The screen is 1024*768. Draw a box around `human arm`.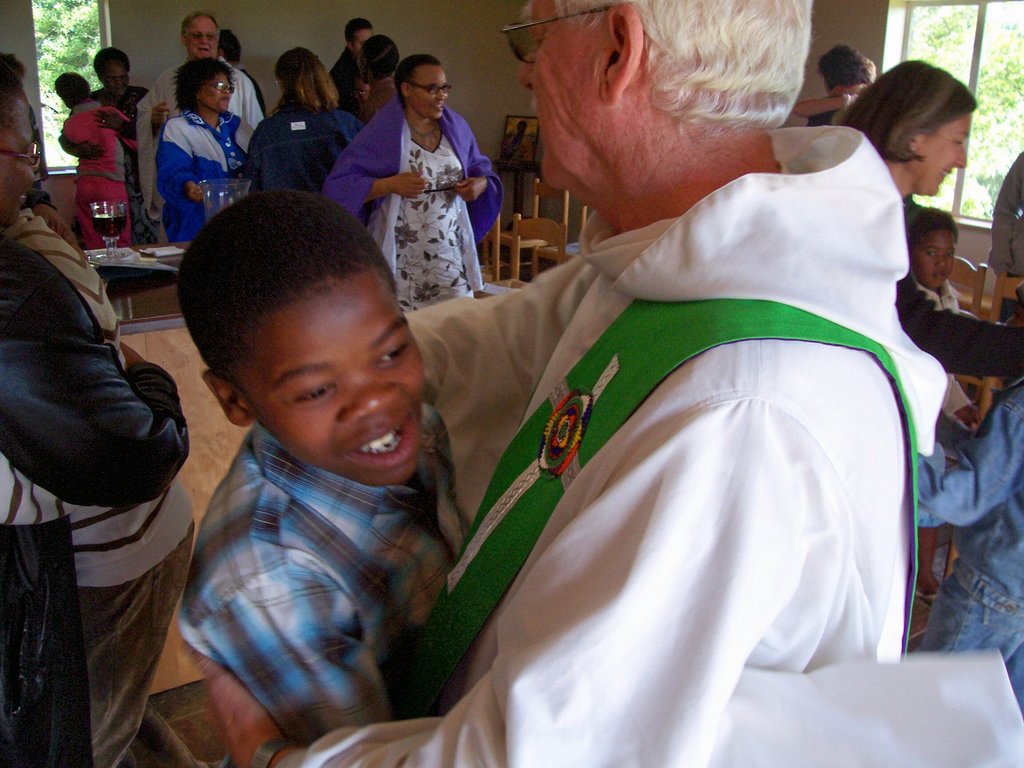
884, 267, 1023, 371.
